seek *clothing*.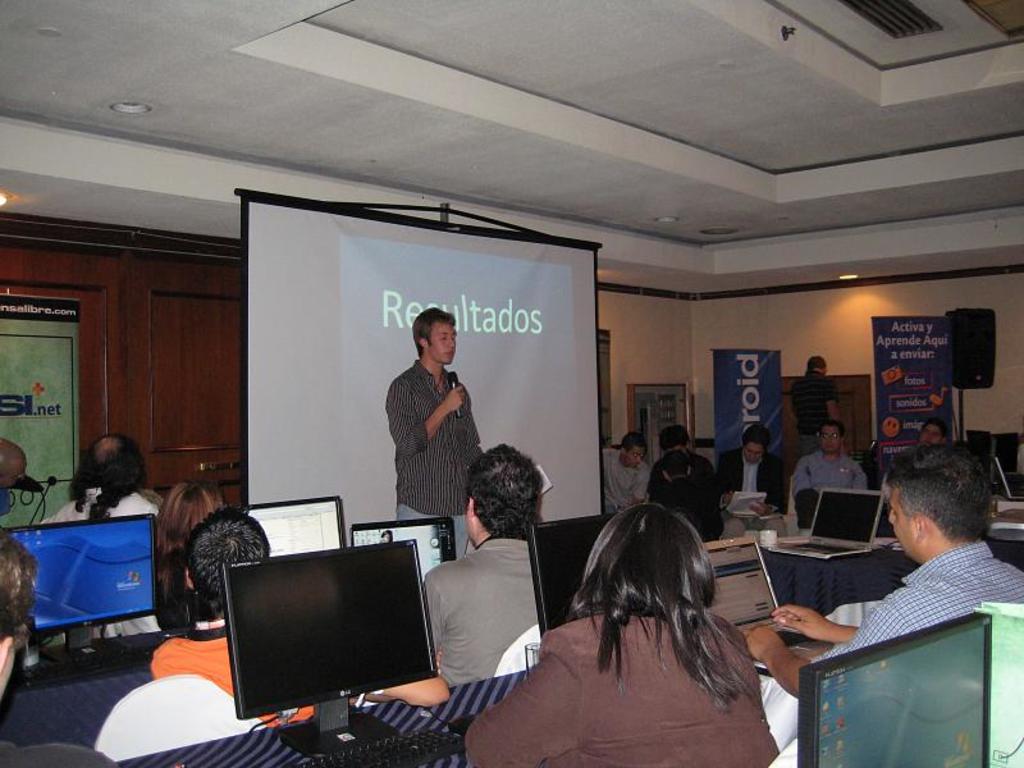
[left=425, top=531, right=531, bottom=681].
